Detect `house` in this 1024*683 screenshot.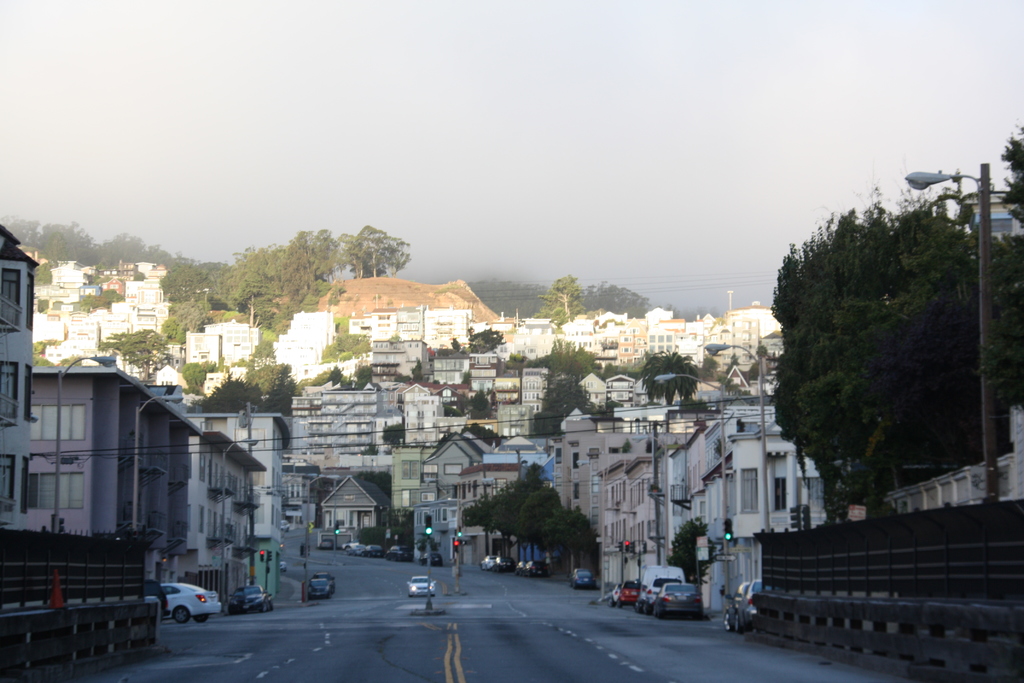
Detection: <bbox>567, 417, 684, 598</bbox>.
